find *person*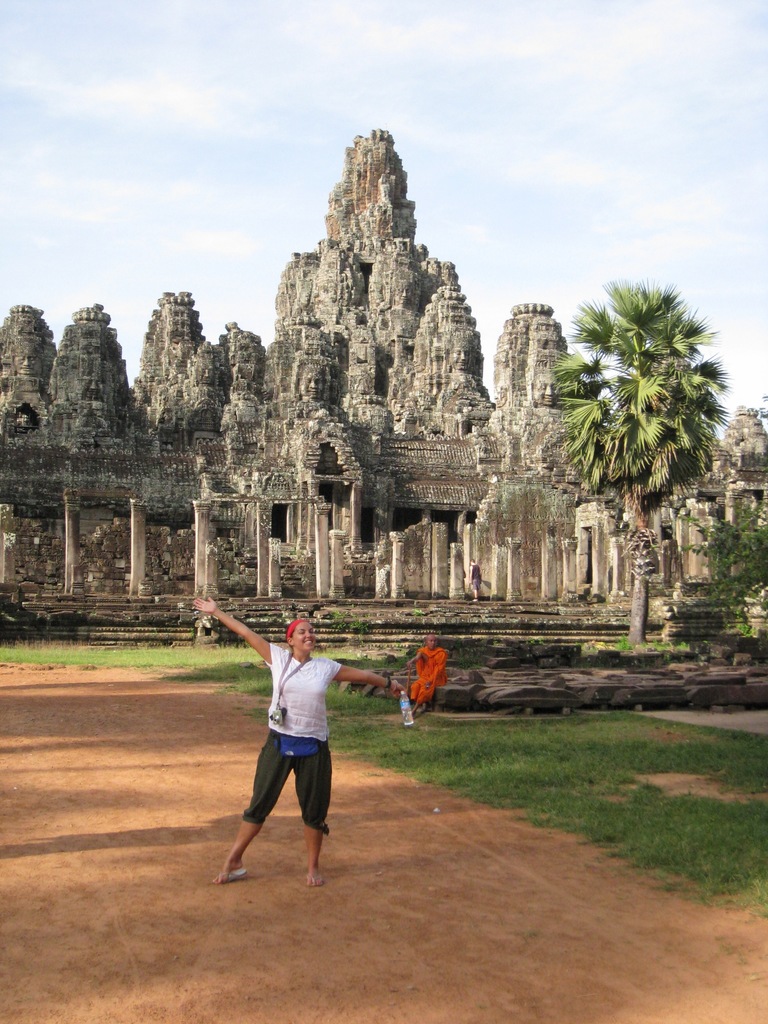
<box>188,596,406,884</box>
